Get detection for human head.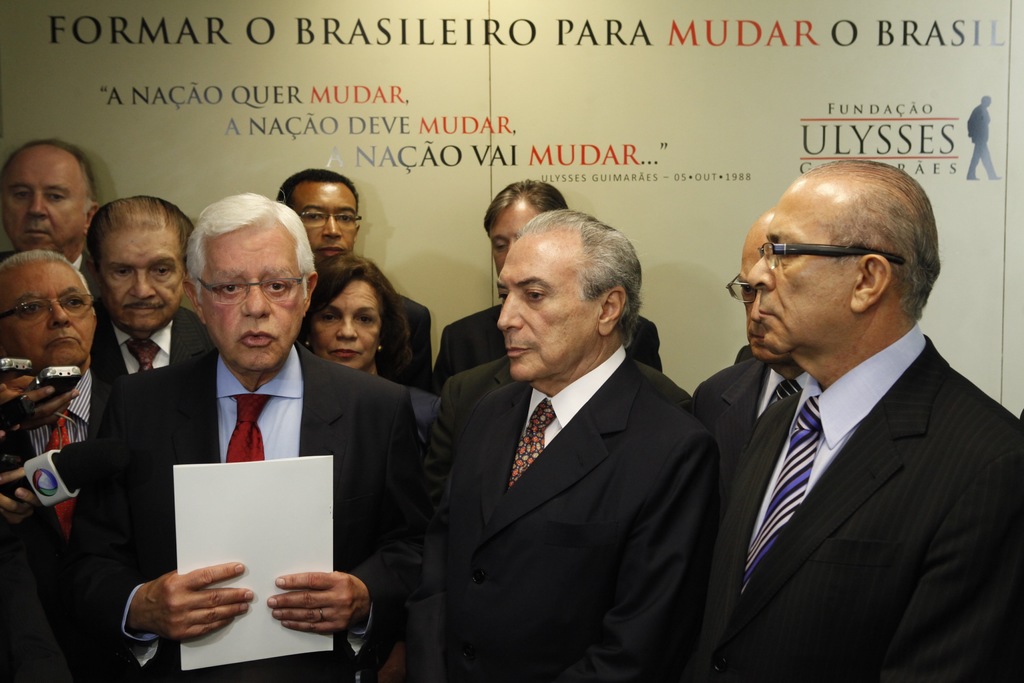
Detection: crop(275, 170, 359, 265).
